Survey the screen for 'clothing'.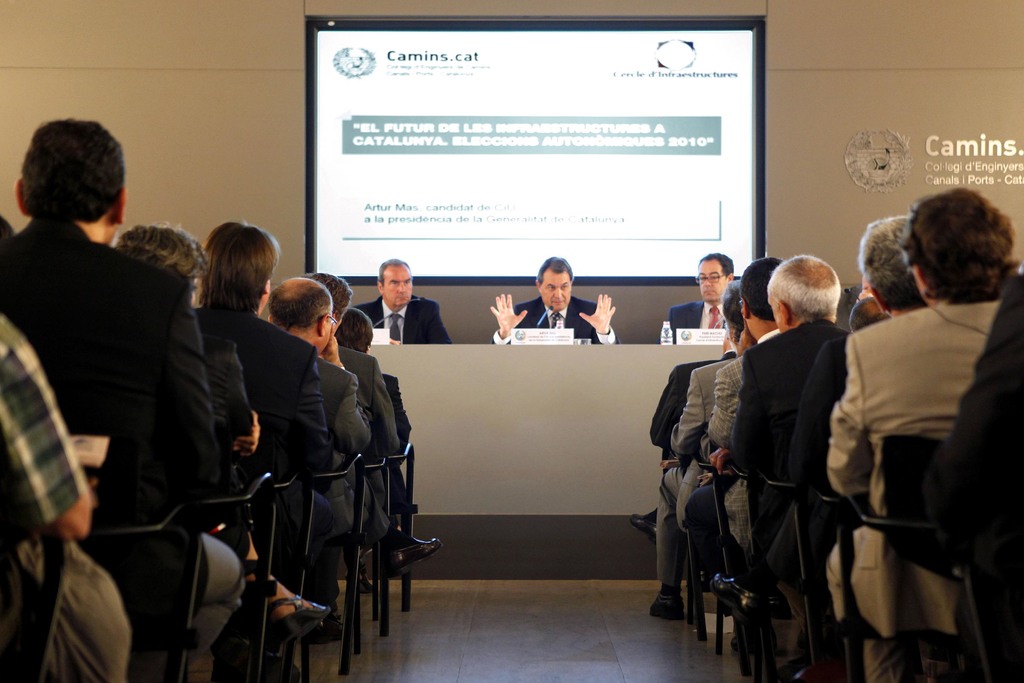
Survey found: <bbox>672, 297, 730, 348</bbox>.
